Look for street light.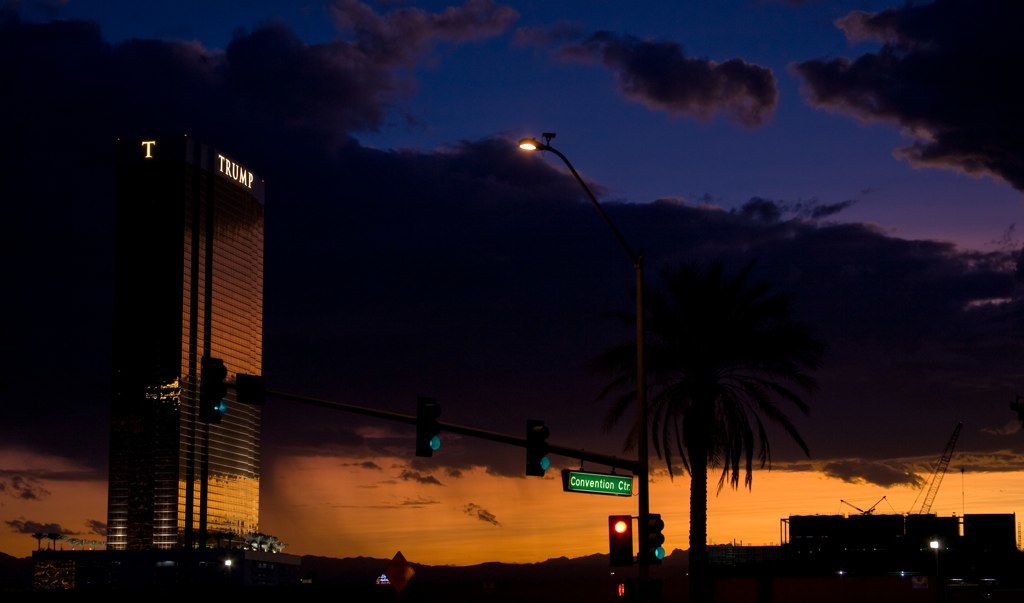
Found: [522, 139, 651, 583].
